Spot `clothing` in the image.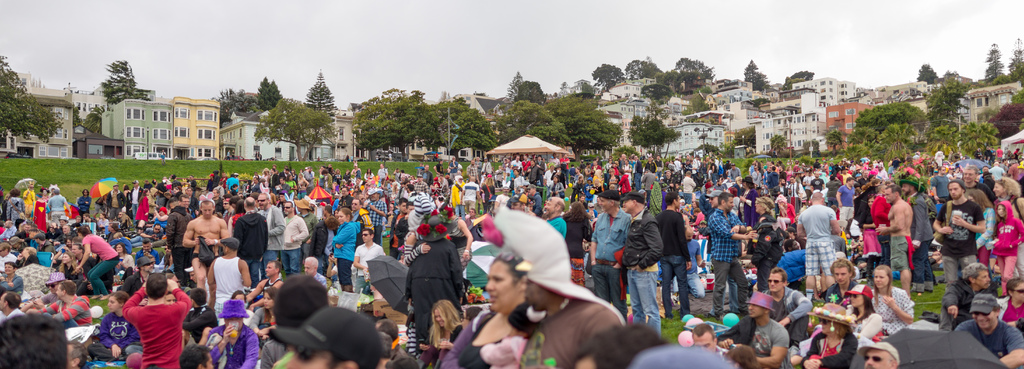
`clothing` found at 354,237,378,292.
